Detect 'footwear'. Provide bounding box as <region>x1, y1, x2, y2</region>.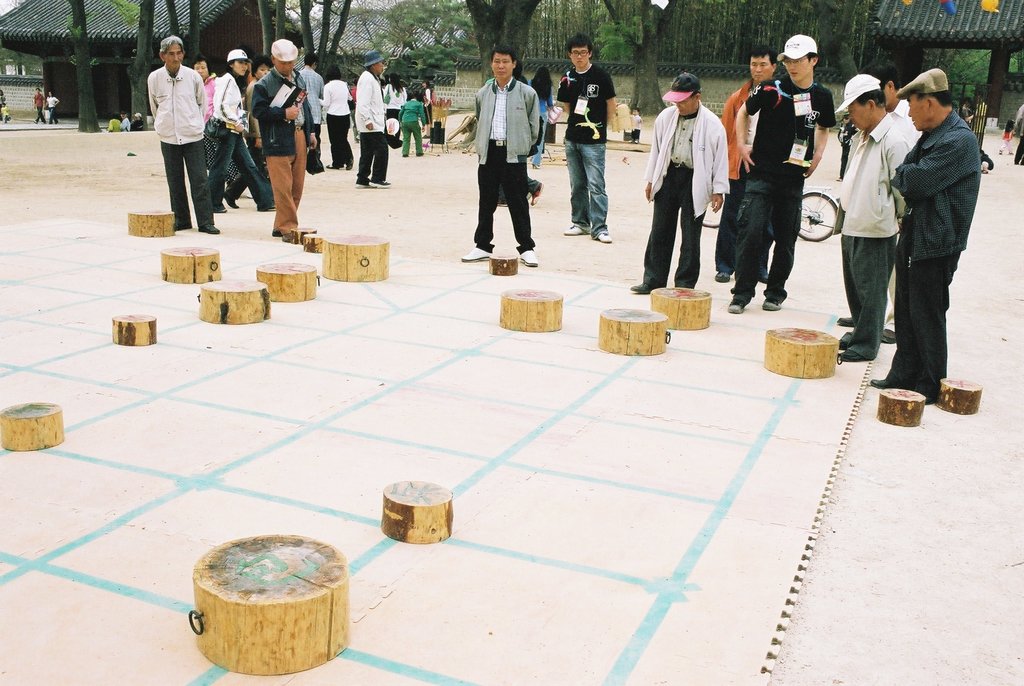
<region>762, 301, 780, 309</region>.
